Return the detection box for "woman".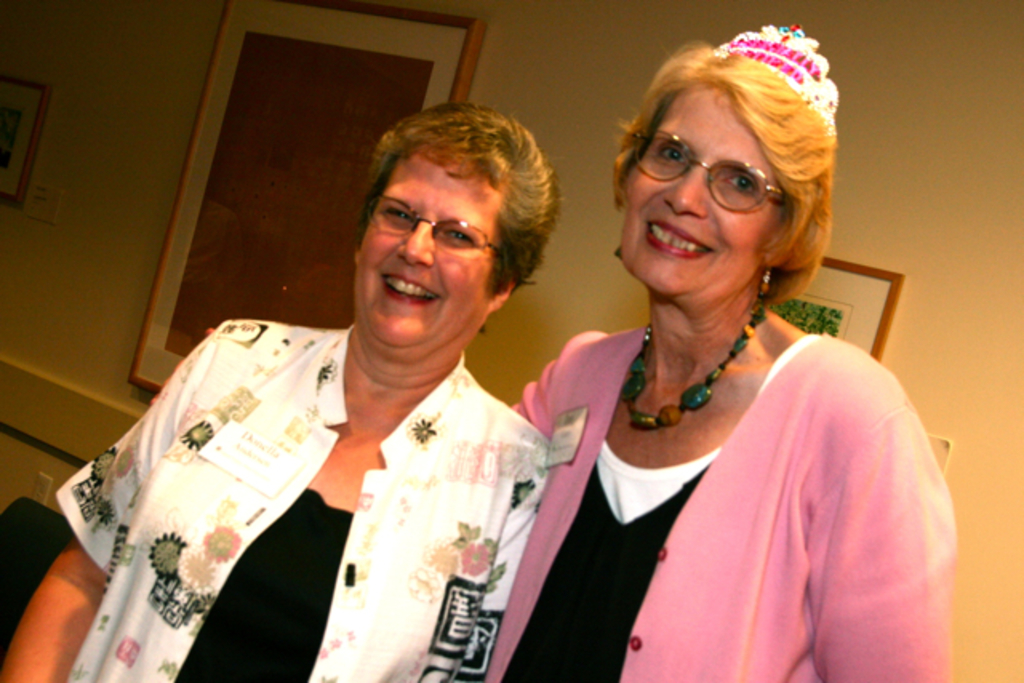
Rect(0, 102, 566, 681).
